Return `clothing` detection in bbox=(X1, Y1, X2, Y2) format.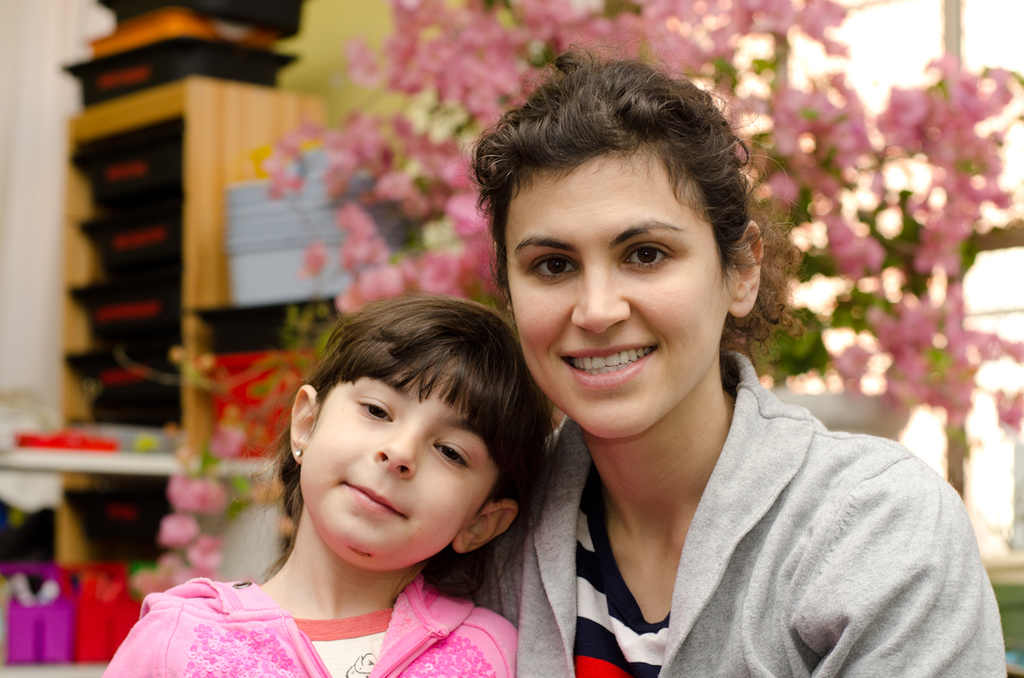
bbox=(481, 377, 940, 677).
